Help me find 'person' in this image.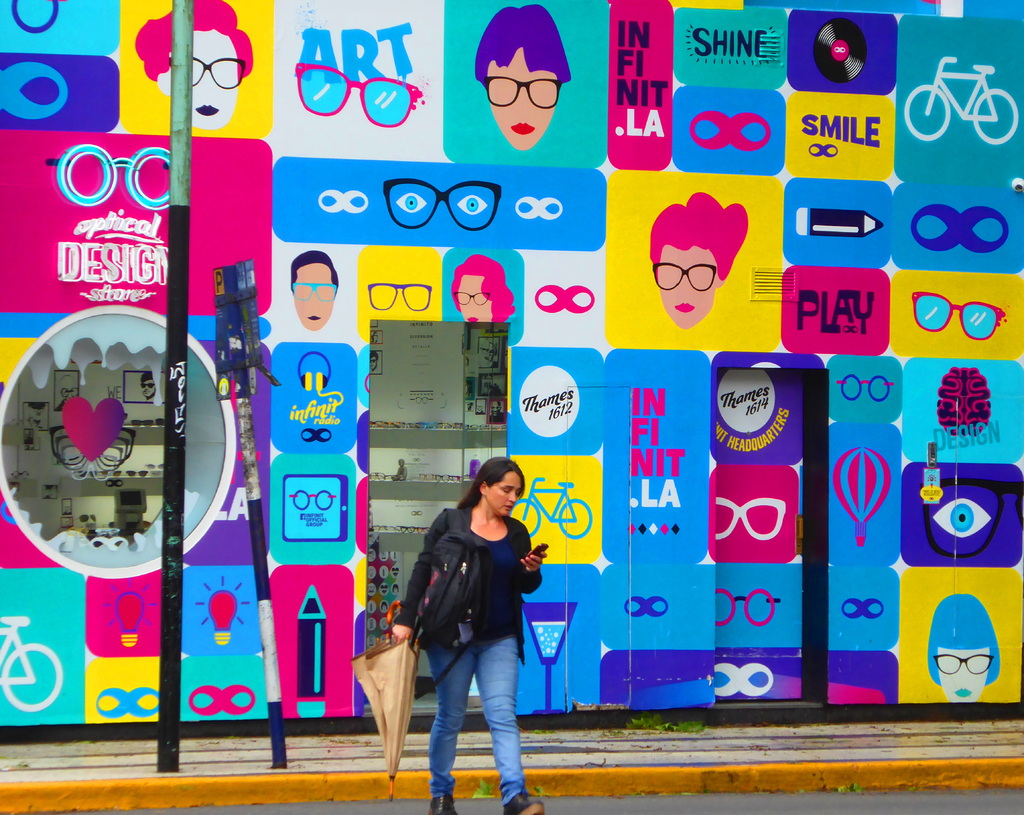
Found it: left=648, top=193, right=749, bottom=329.
